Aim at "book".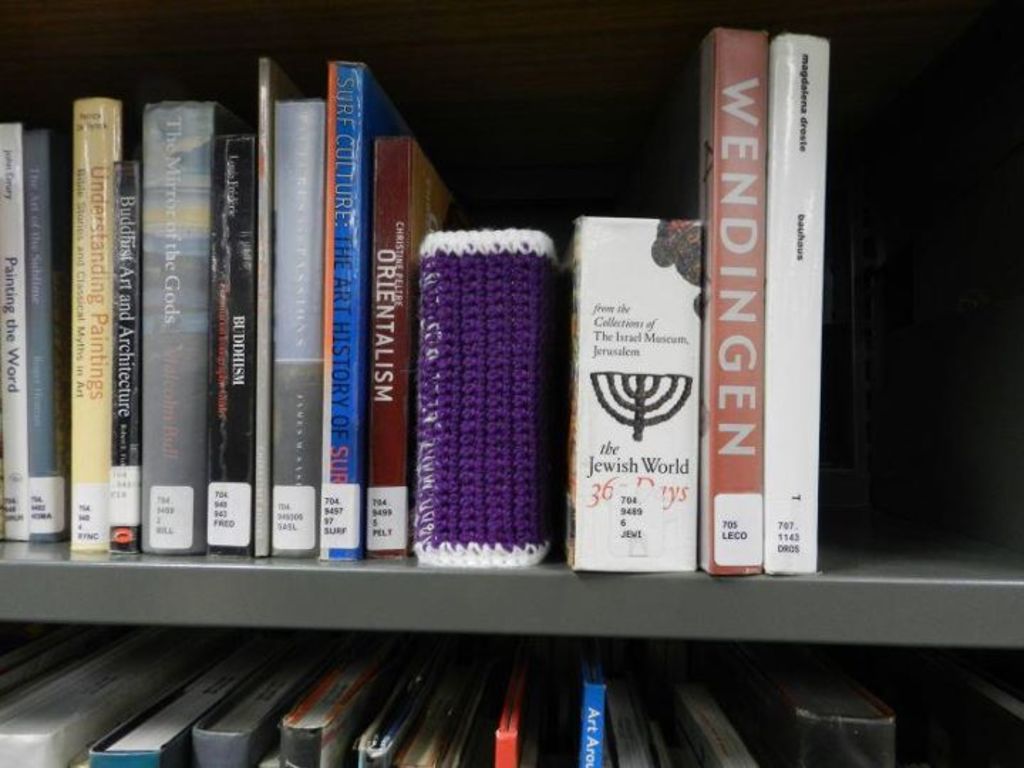
Aimed at x1=139 y1=102 x2=250 y2=549.
